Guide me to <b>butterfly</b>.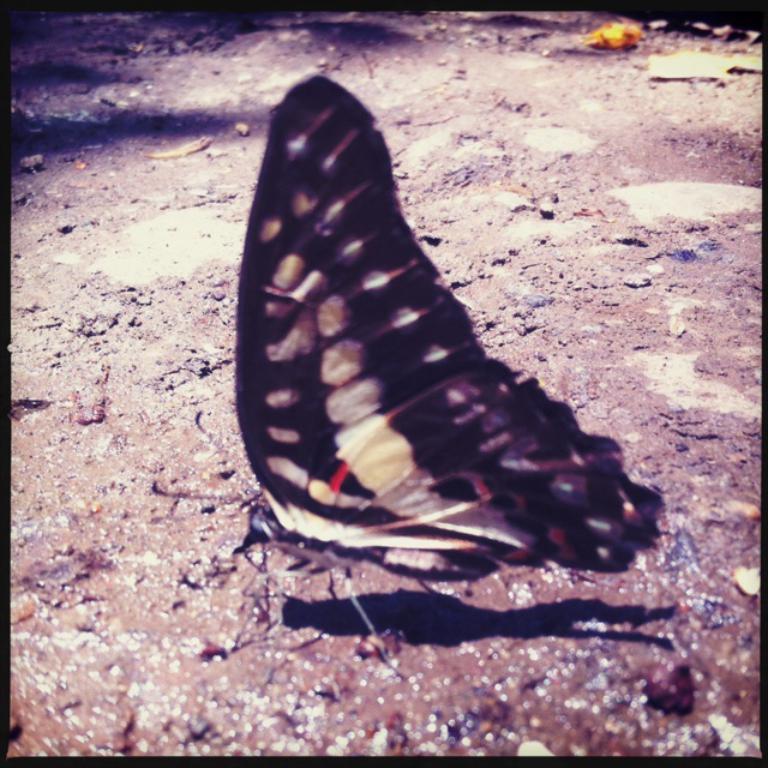
Guidance: (left=227, top=52, right=660, bottom=624).
